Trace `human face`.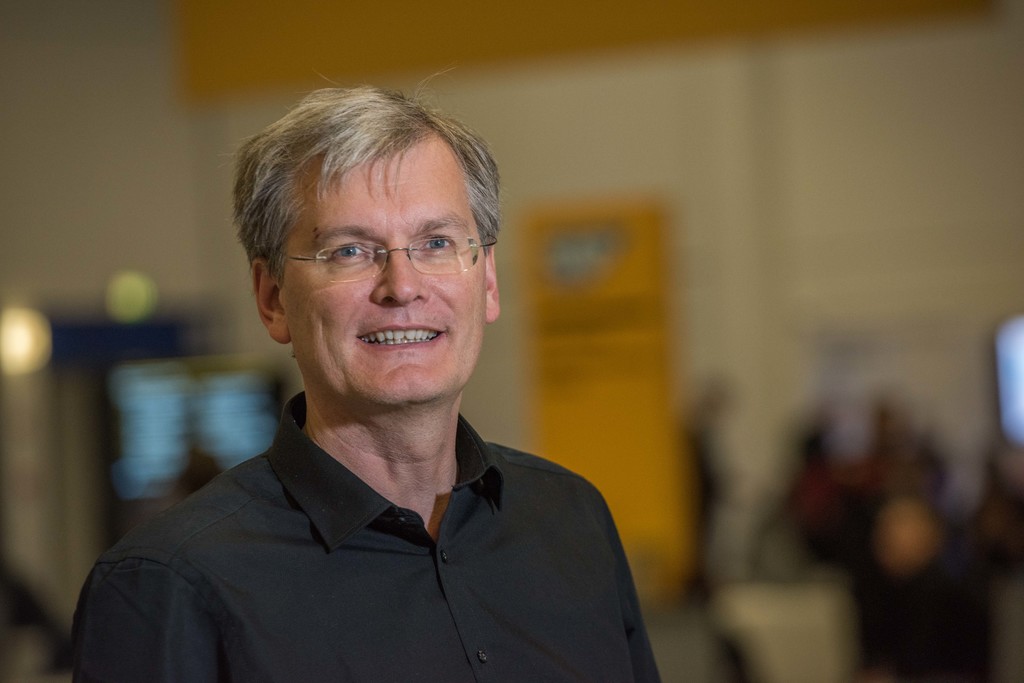
Traced to box(273, 142, 493, 419).
